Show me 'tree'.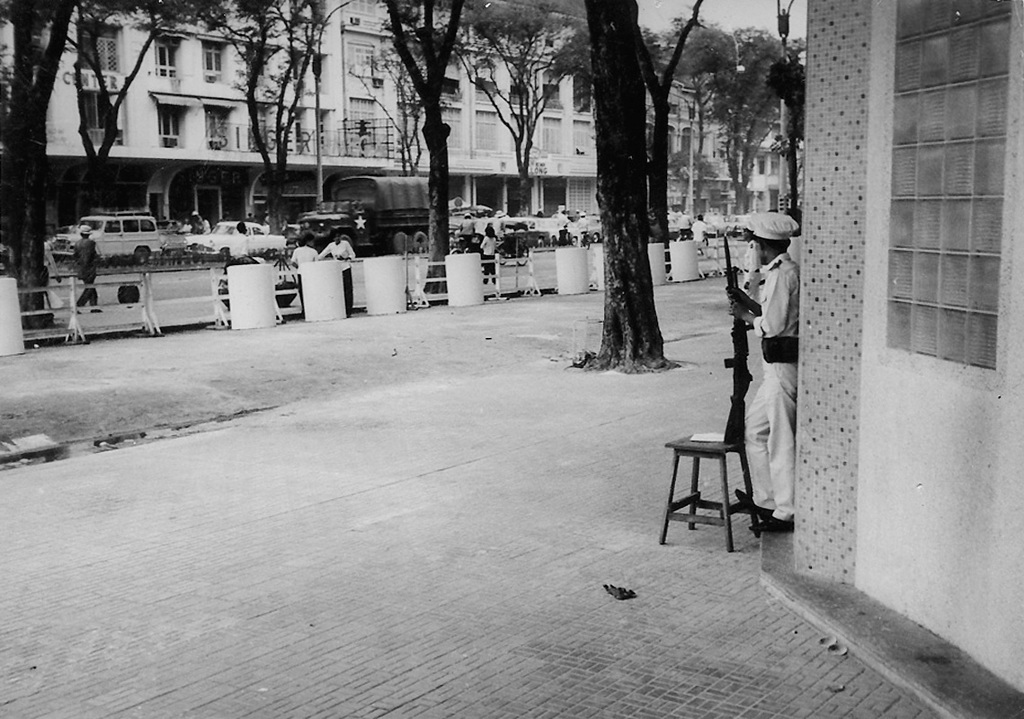
'tree' is here: bbox=(61, 0, 220, 230).
